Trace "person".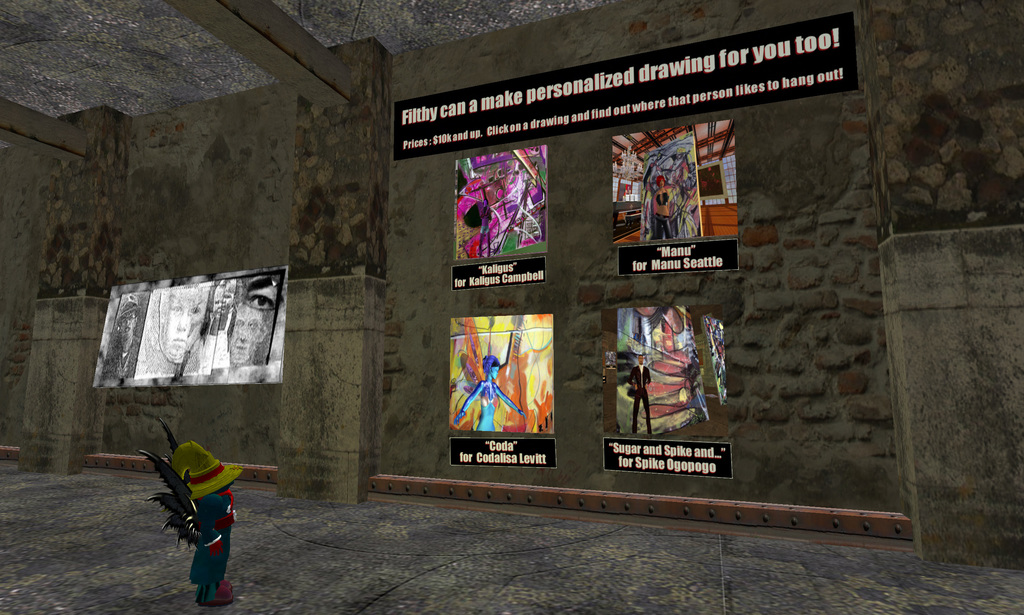
Traced to 129 418 245 614.
